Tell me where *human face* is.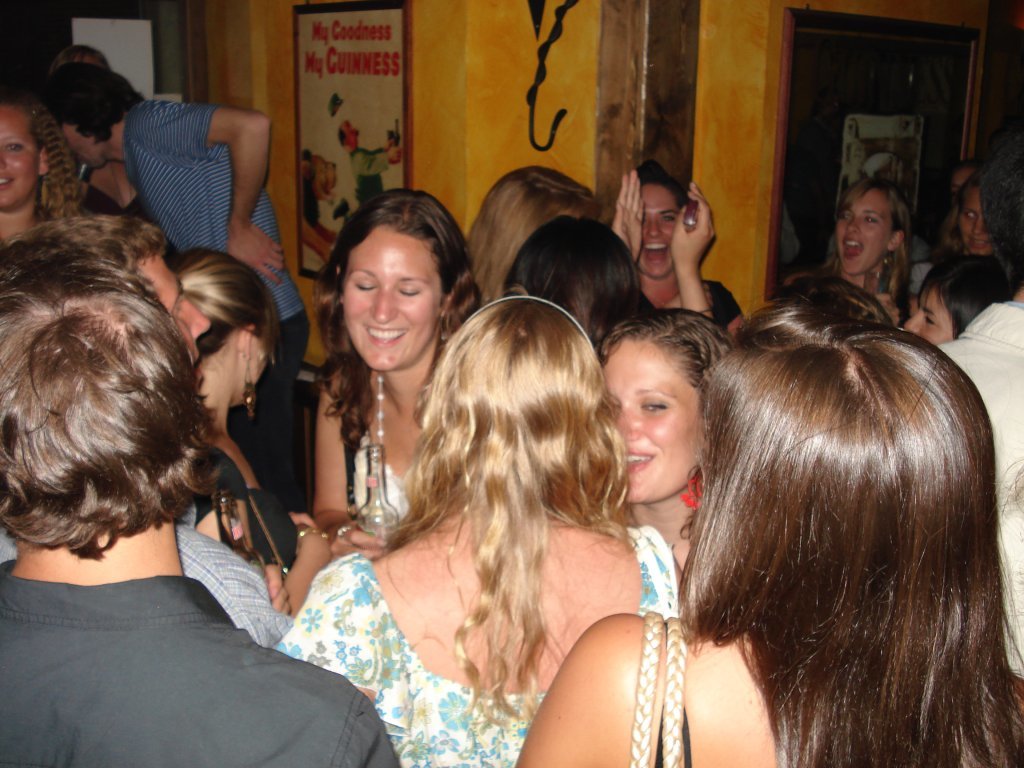
*human face* is at <bbox>0, 101, 40, 205</bbox>.
